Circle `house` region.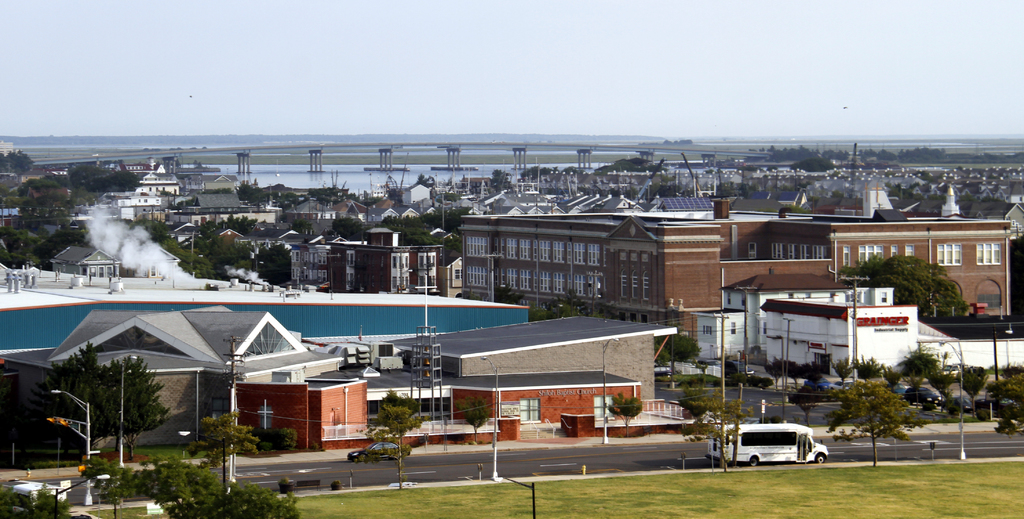
Region: pyautogui.locateOnScreen(688, 264, 892, 360).
